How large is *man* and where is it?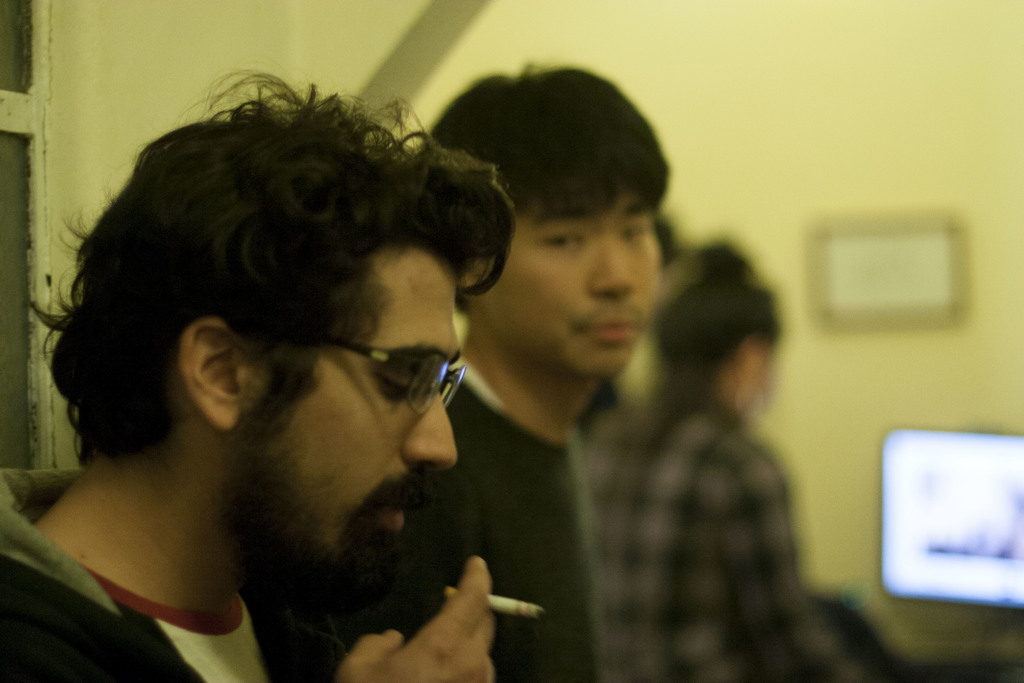
Bounding box: l=323, t=63, r=682, b=682.
